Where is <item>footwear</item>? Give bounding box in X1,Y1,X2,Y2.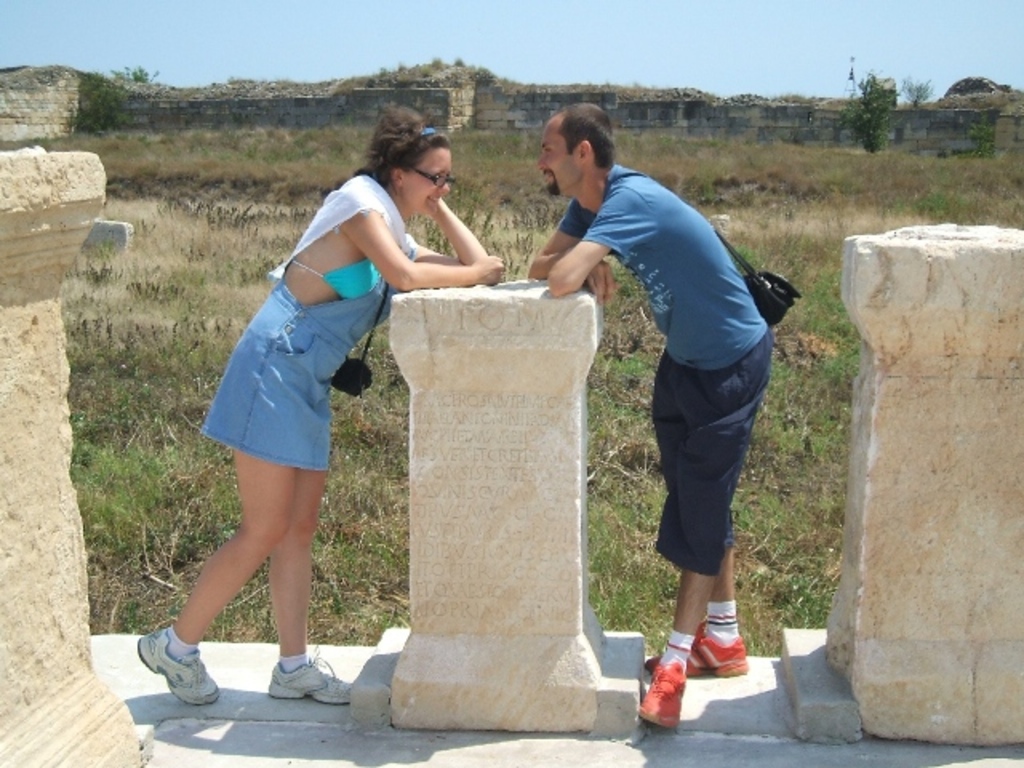
634,656,683,728.
